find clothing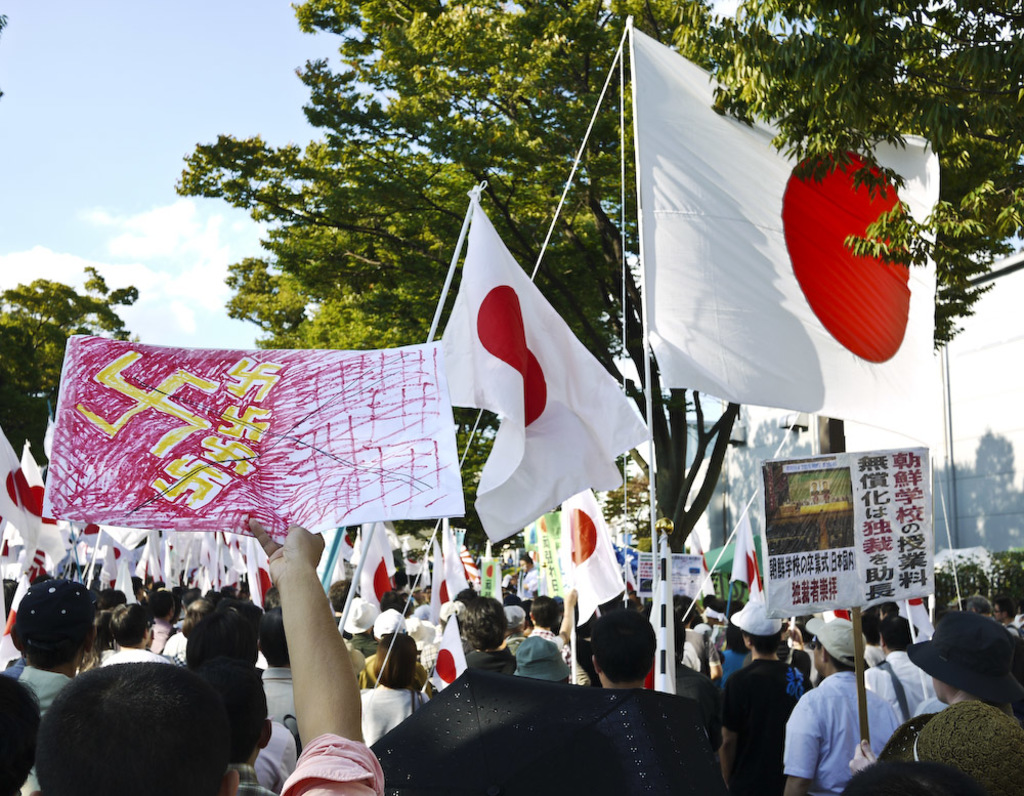
box(716, 661, 799, 795)
